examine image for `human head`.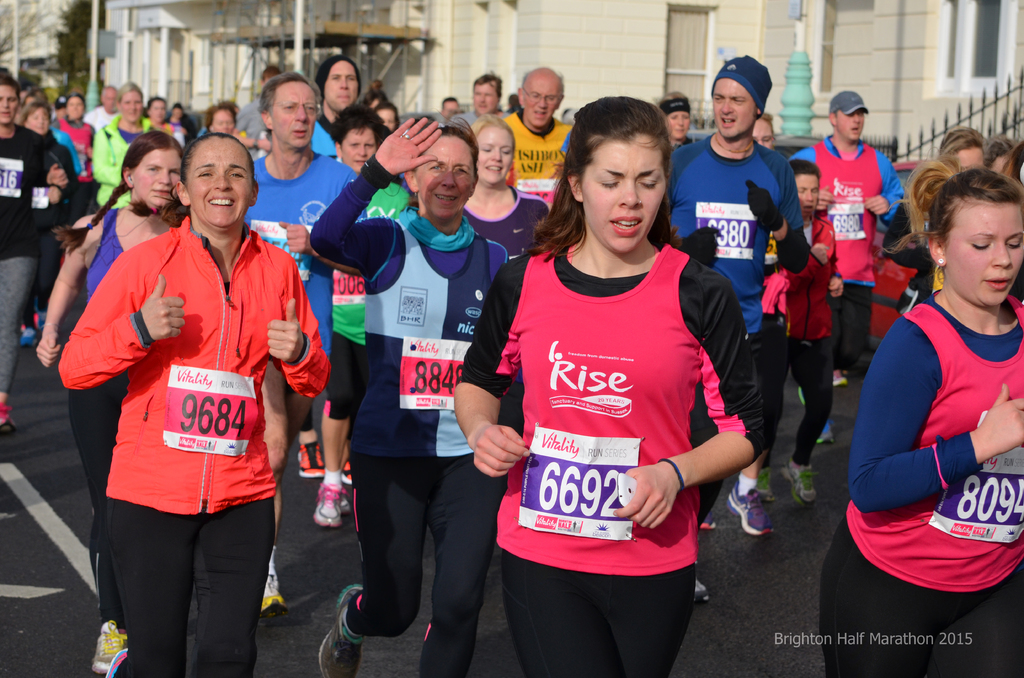
Examination result: crop(712, 56, 773, 136).
